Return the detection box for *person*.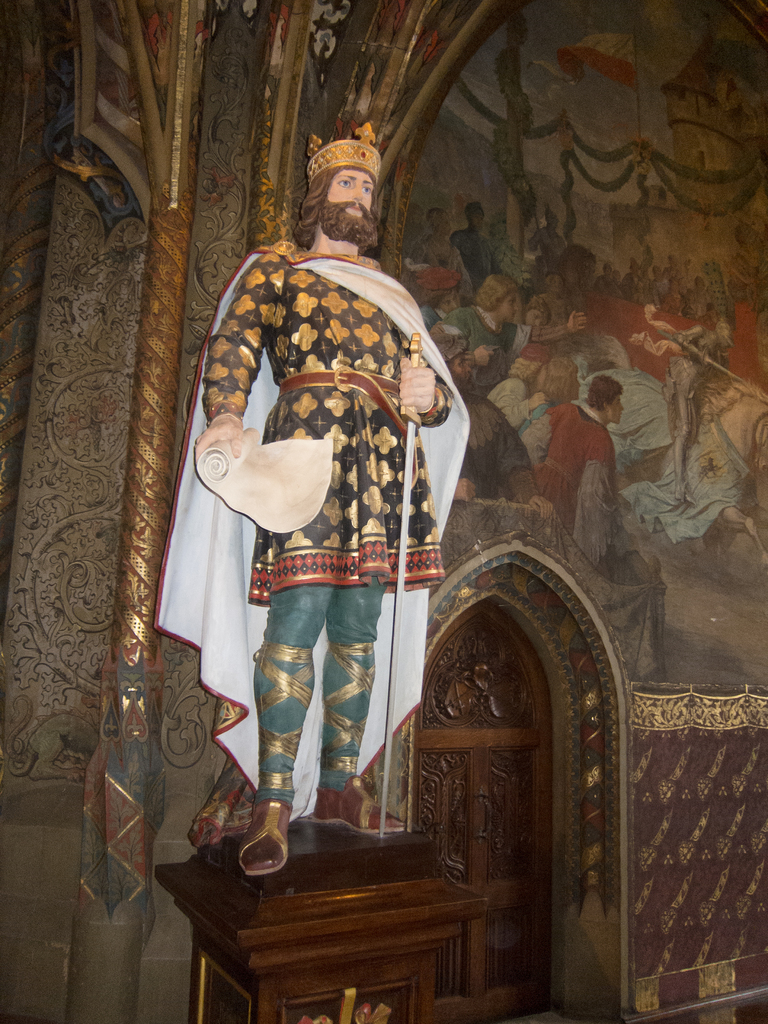
{"left": 448, "top": 195, "right": 504, "bottom": 285}.
